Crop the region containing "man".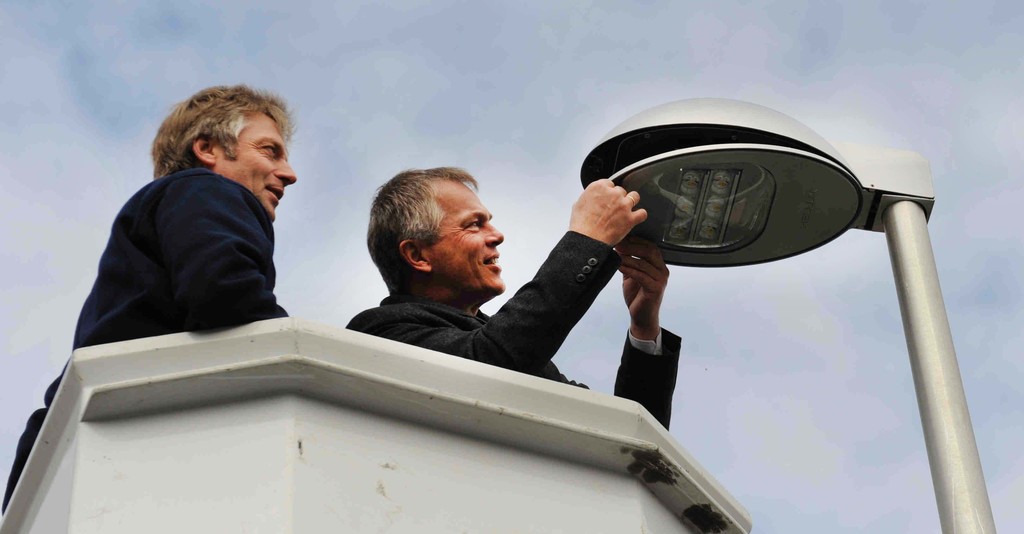
Crop region: 0, 83, 299, 508.
